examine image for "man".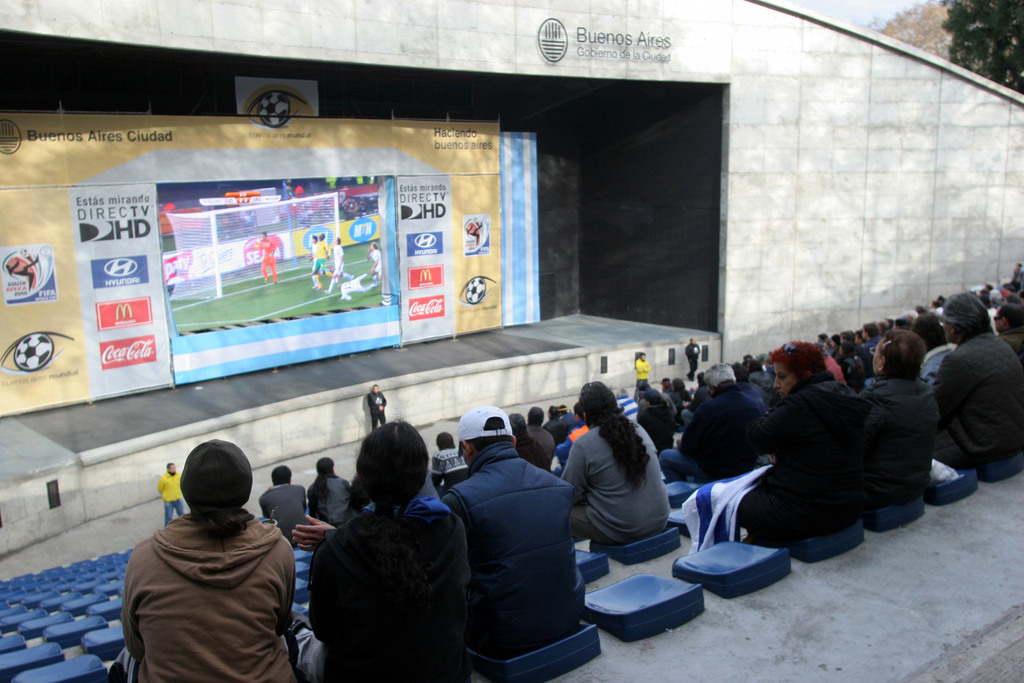
Examination result: <box>608,390,648,431</box>.
